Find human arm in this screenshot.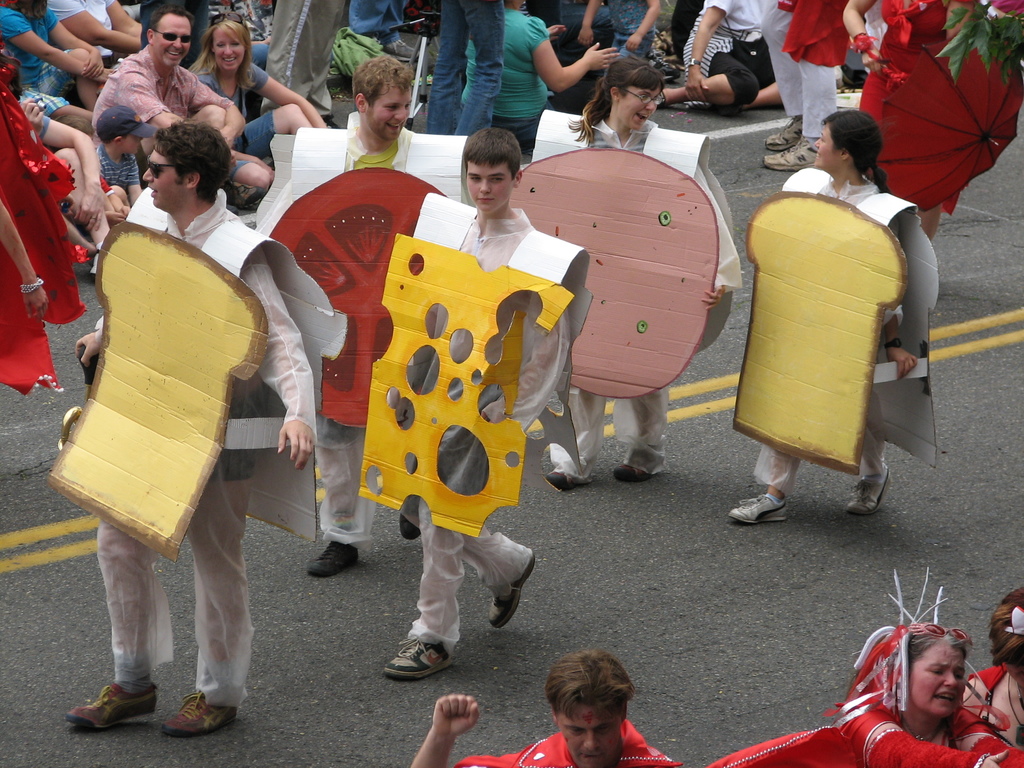
The bounding box for human arm is box(46, 21, 104, 78).
